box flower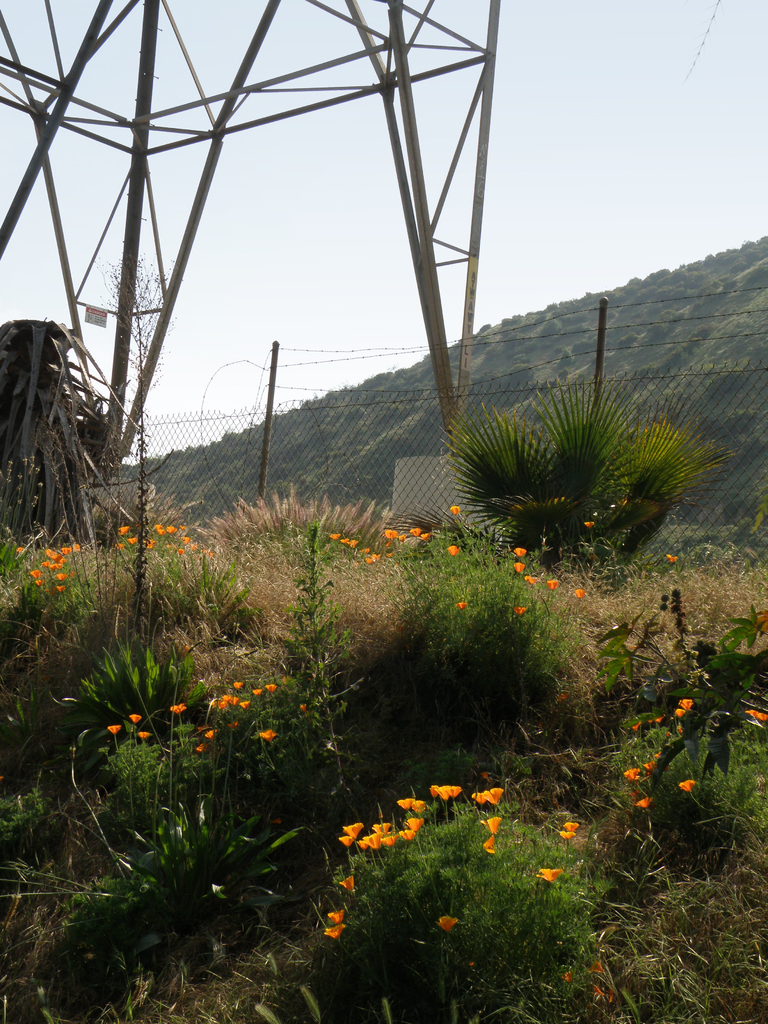
481/814/502/835
